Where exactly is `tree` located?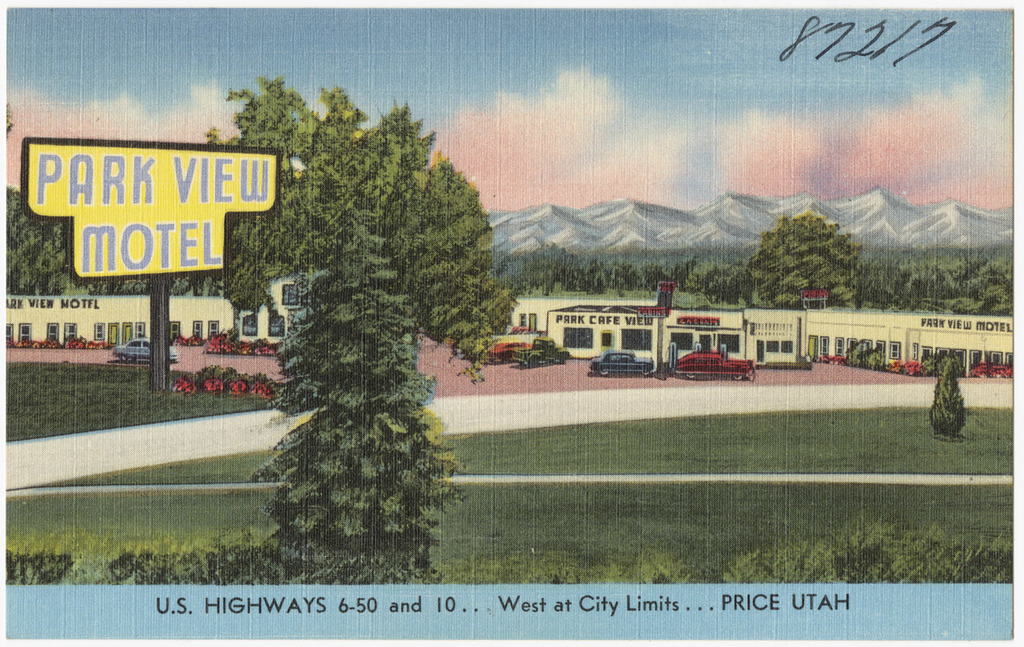
Its bounding box is 245 234 468 582.
